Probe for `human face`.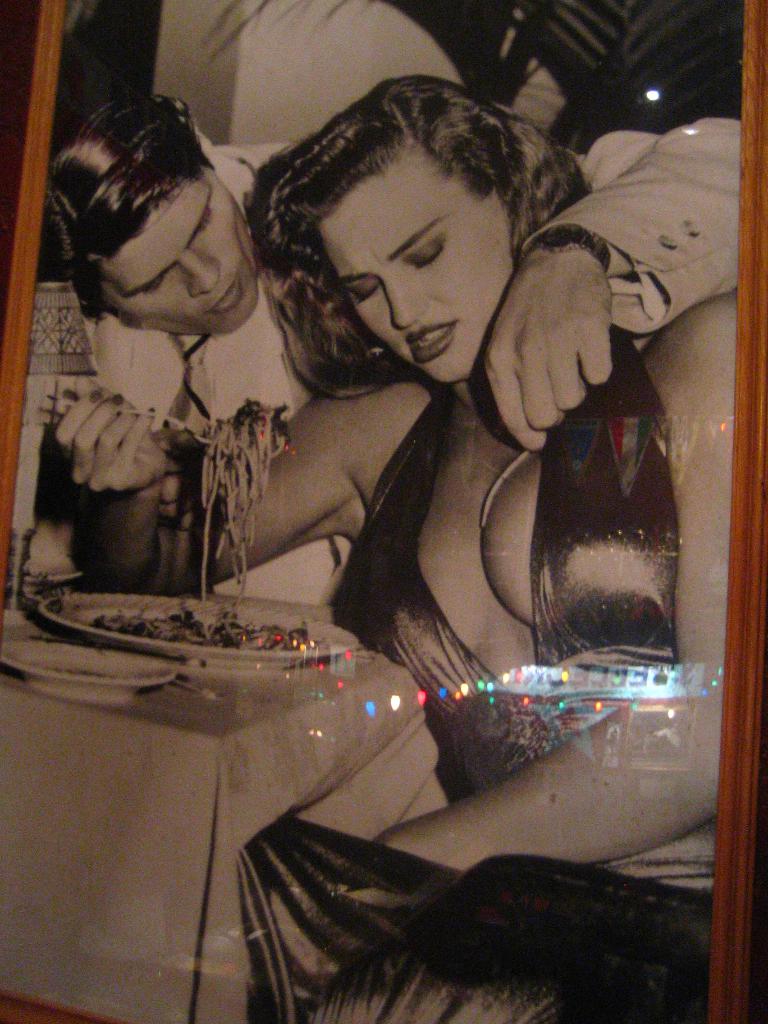
Probe result: l=323, t=168, r=510, b=375.
